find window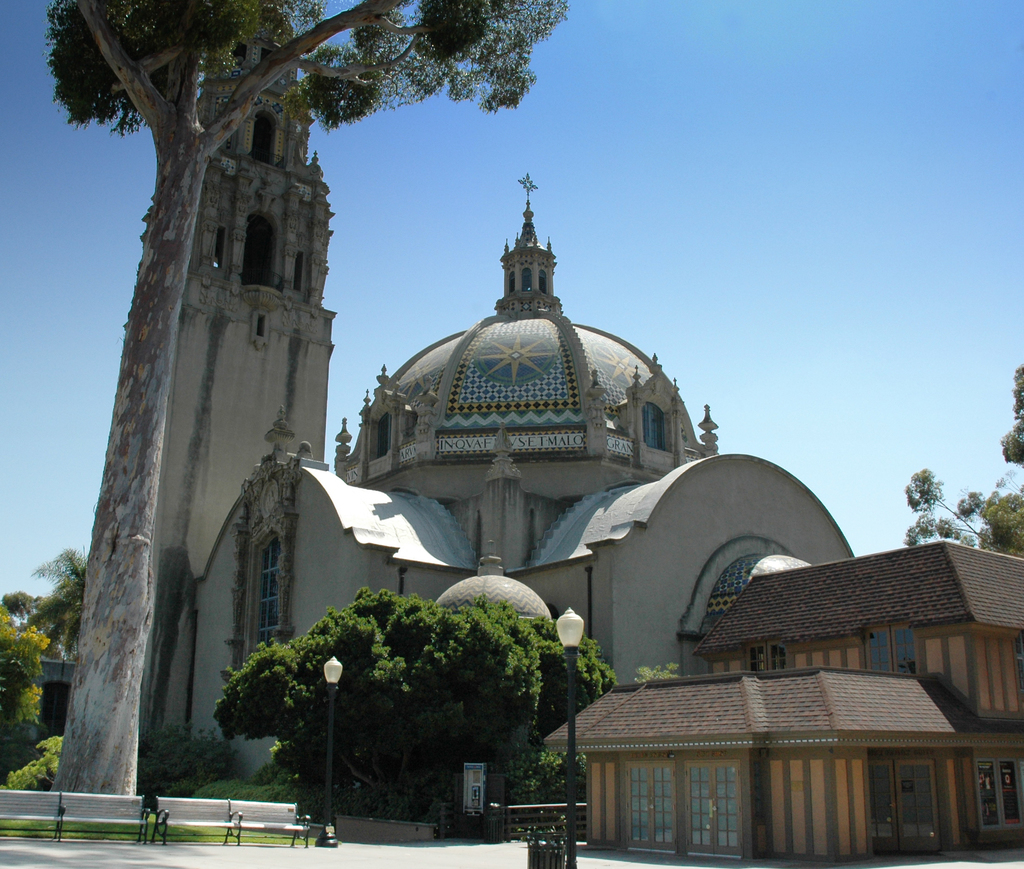
region(872, 763, 942, 850)
